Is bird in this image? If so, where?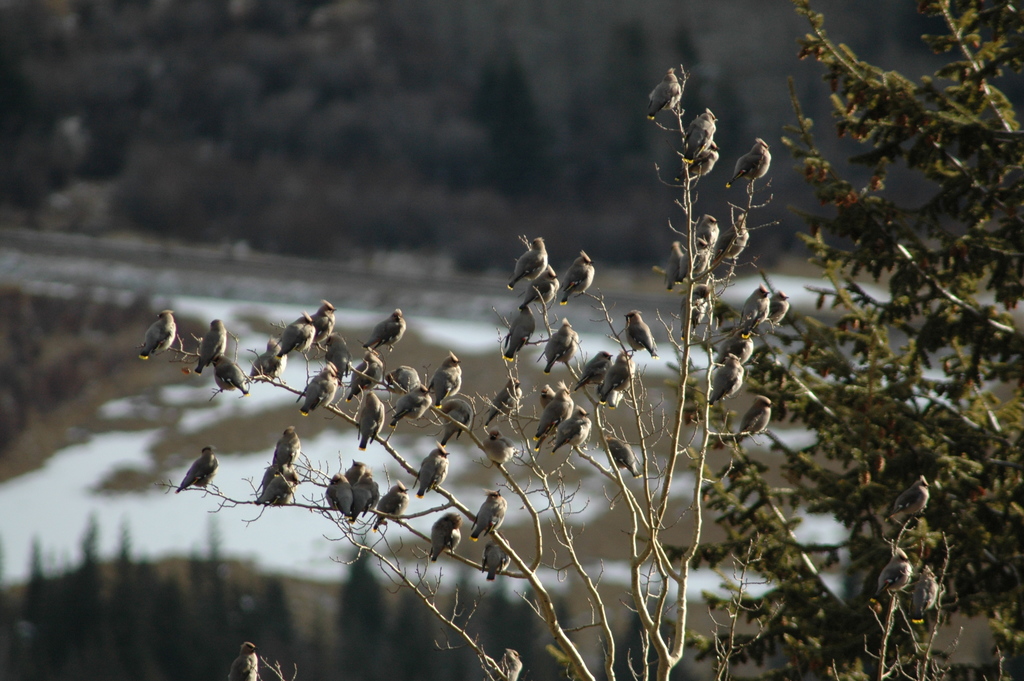
Yes, at select_region(887, 470, 931, 518).
